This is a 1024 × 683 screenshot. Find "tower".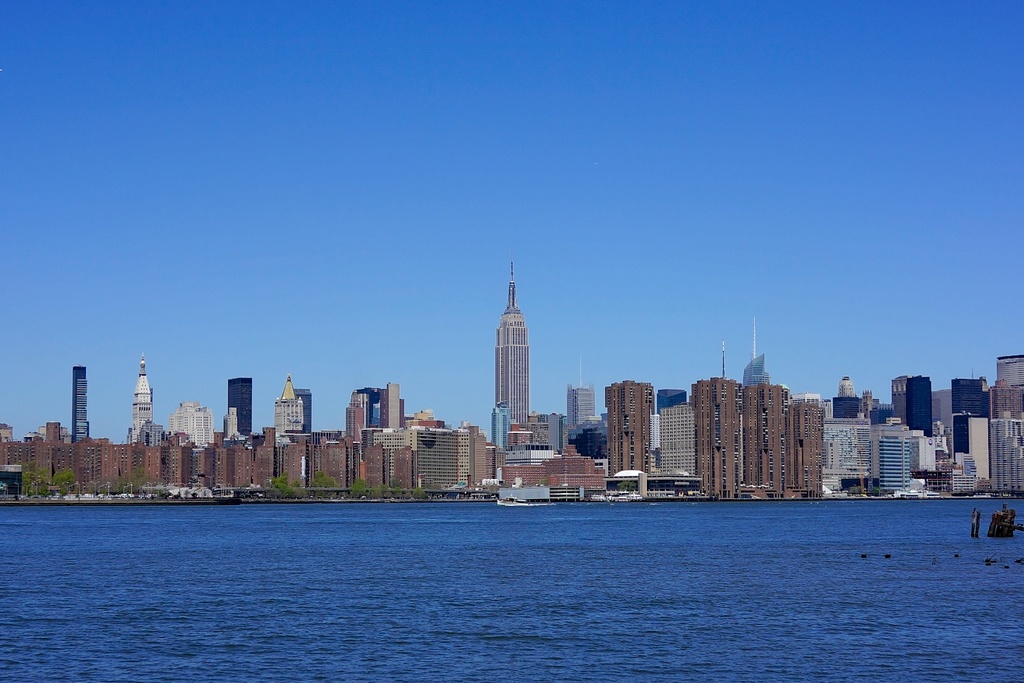
Bounding box: <box>695,385,825,511</box>.
